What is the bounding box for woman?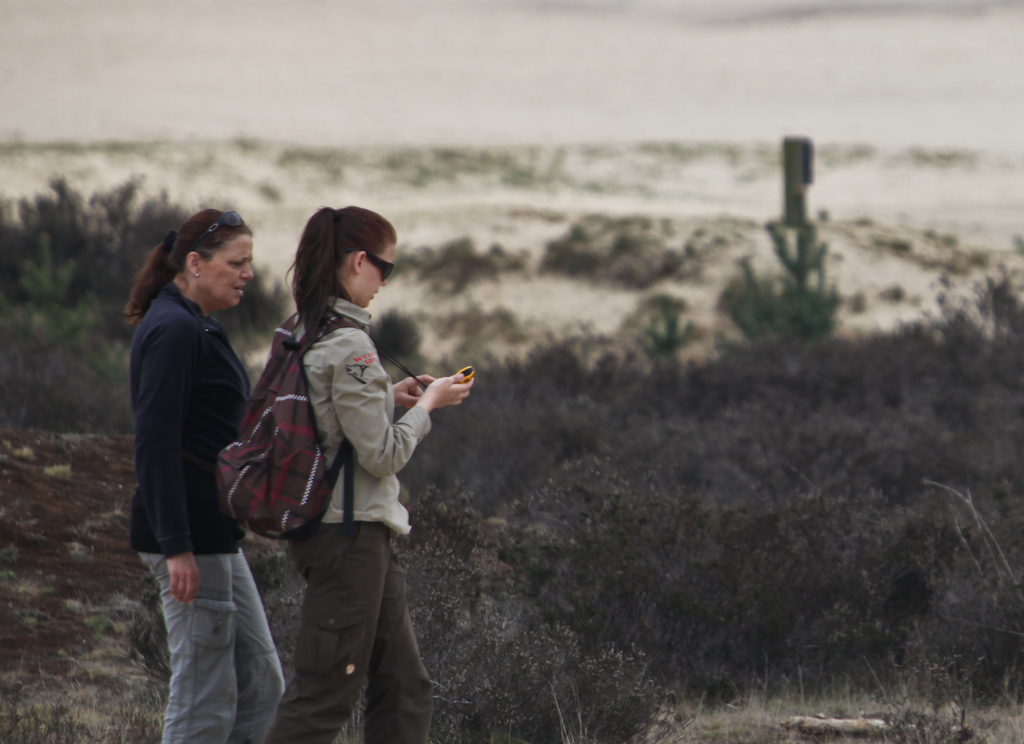
{"x1": 236, "y1": 204, "x2": 463, "y2": 743}.
